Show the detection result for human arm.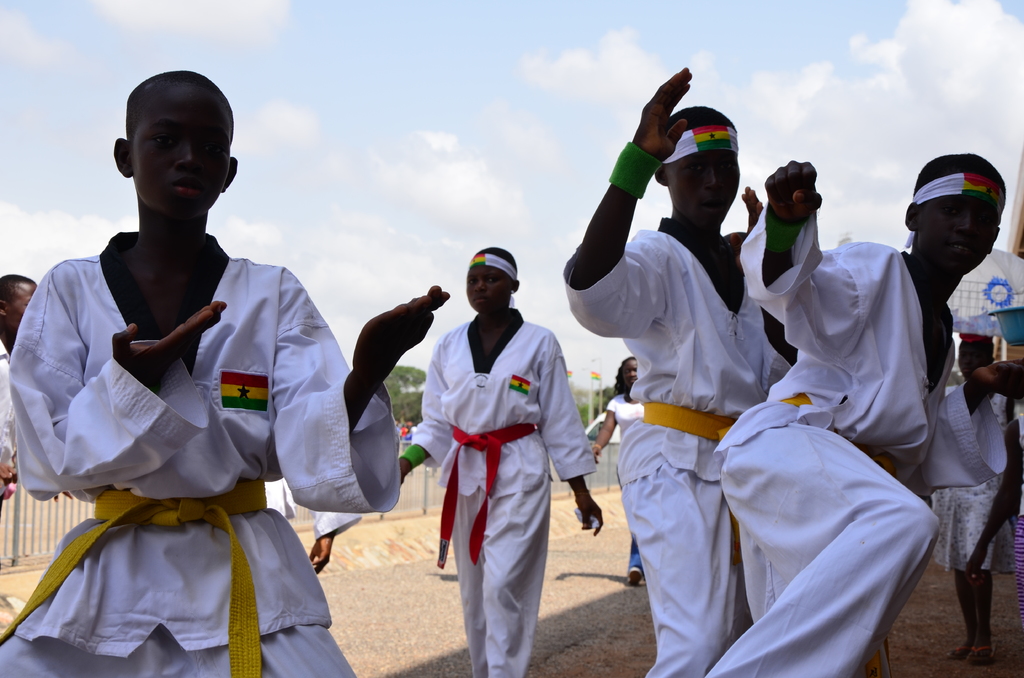
detection(530, 328, 601, 535).
